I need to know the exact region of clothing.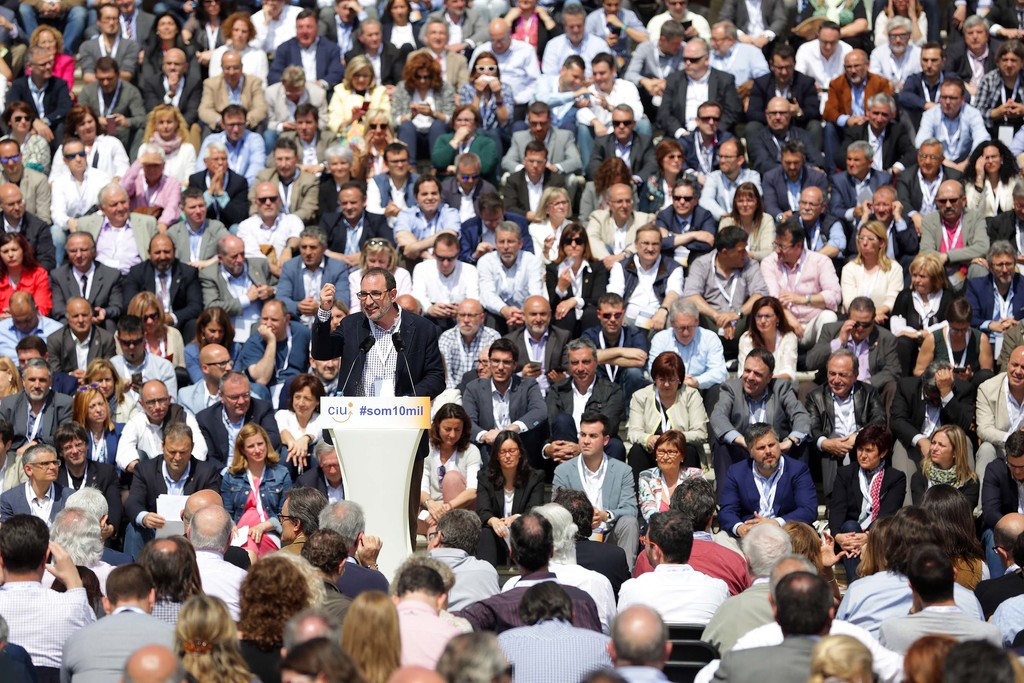
Region: (205, 398, 286, 466).
